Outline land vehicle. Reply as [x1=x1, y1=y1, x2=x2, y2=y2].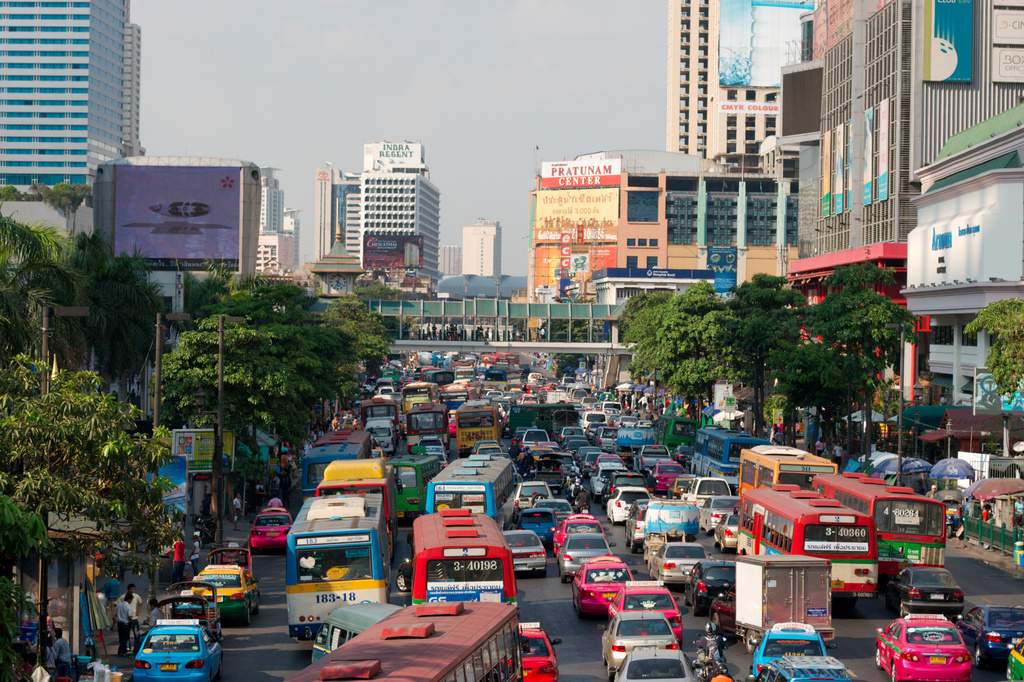
[x1=388, y1=458, x2=441, y2=519].
